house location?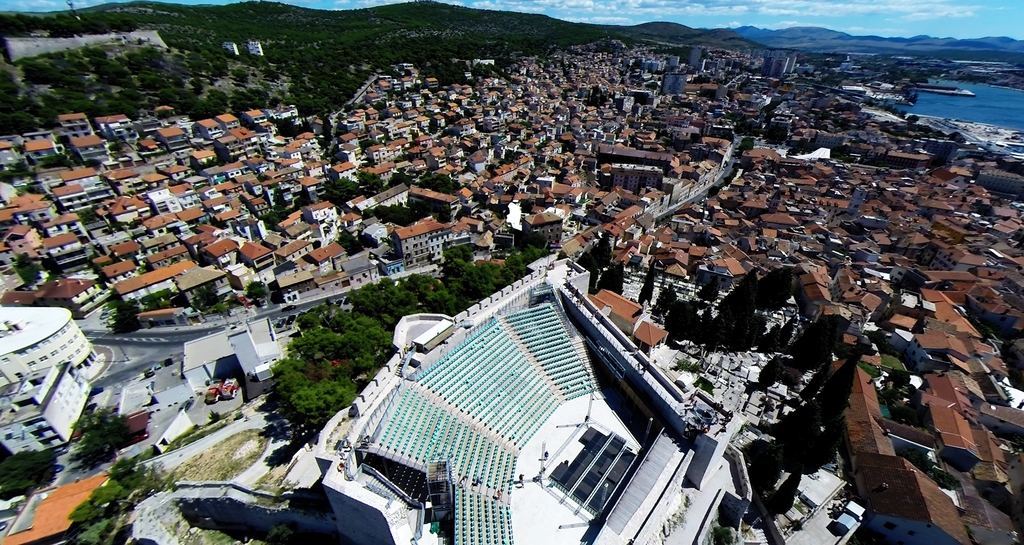
(left=624, top=198, right=652, bottom=244)
